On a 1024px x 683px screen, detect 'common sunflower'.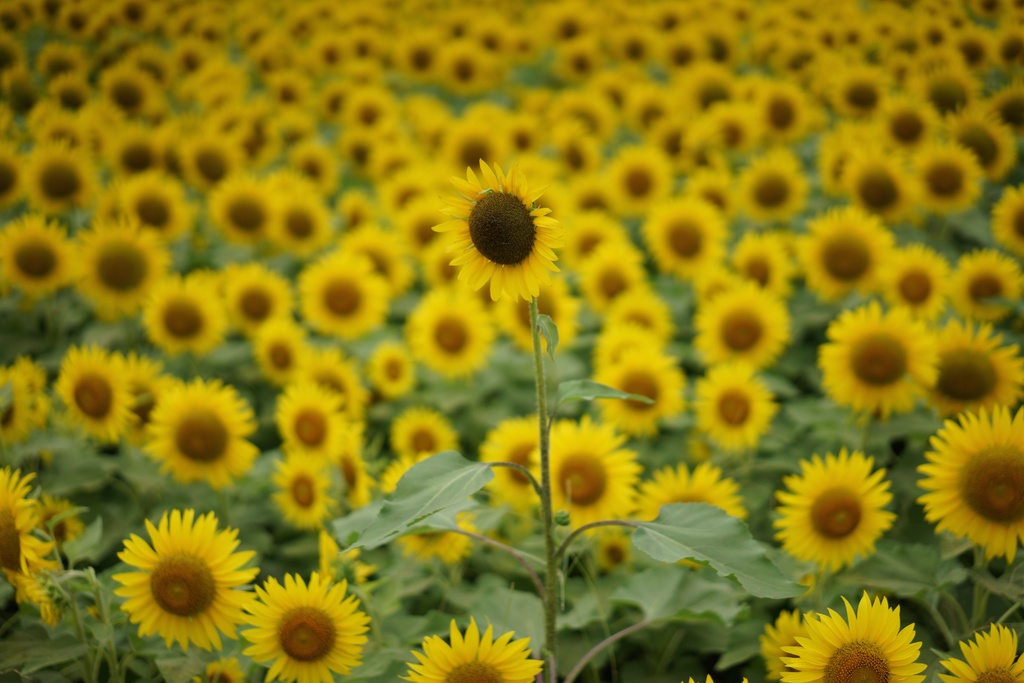
box=[270, 378, 343, 450].
